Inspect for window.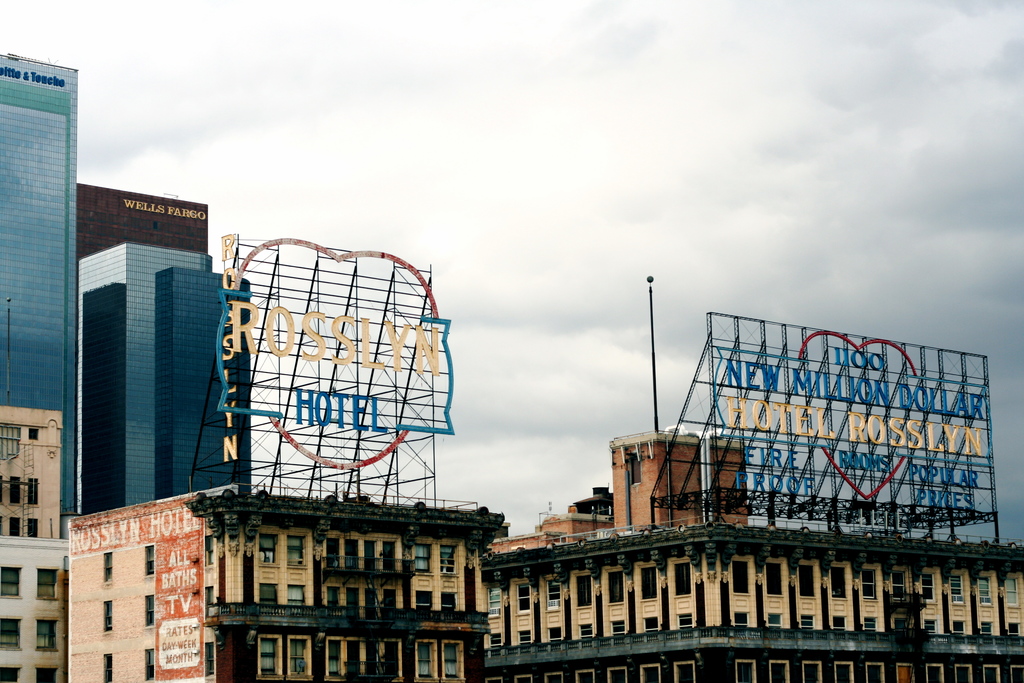
Inspection: bbox(0, 426, 20, 463).
